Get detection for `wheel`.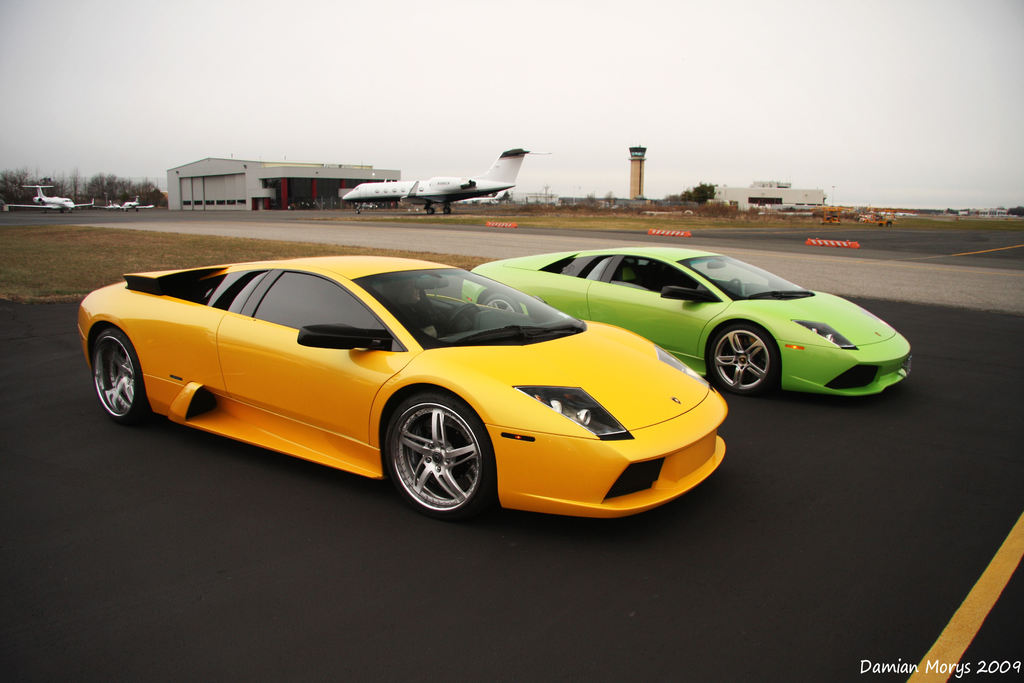
Detection: [877, 220, 886, 227].
